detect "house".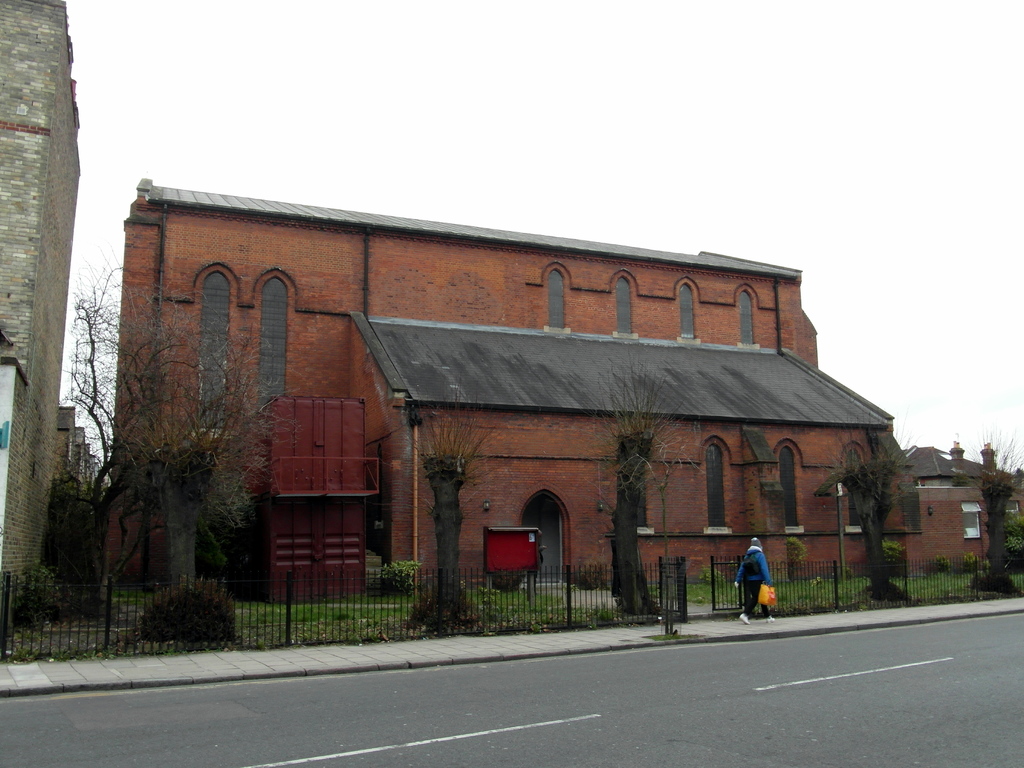
Detected at select_region(88, 173, 1023, 608).
